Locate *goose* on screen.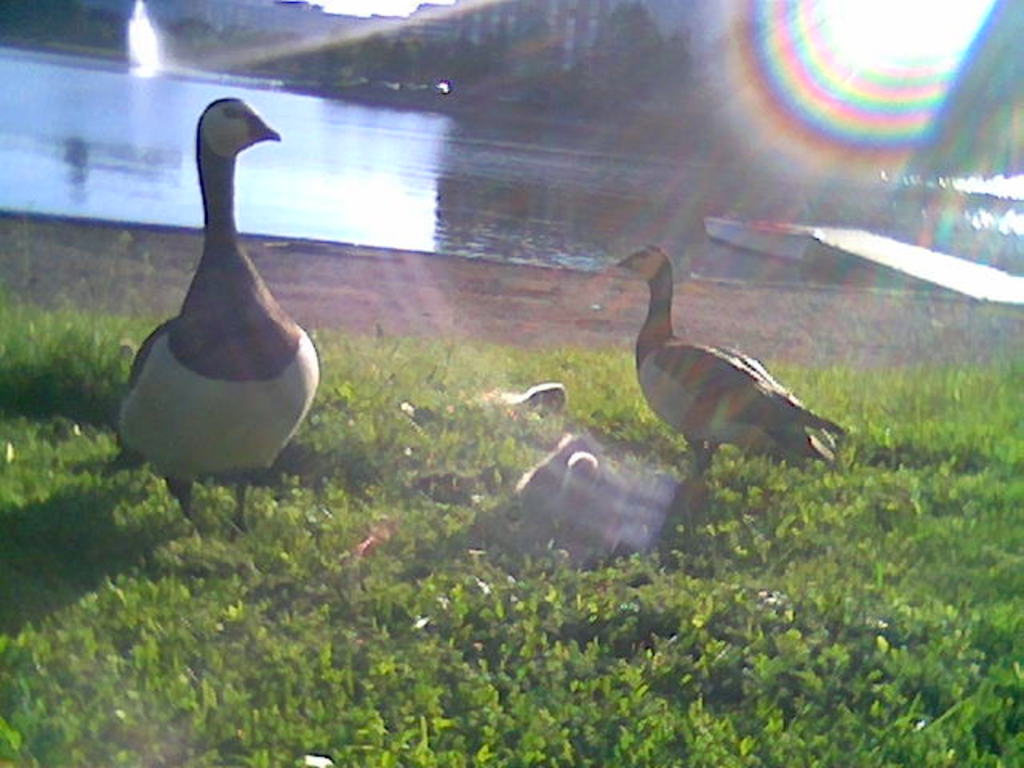
On screen at left=110, top=96, right=317, bottom=536.
